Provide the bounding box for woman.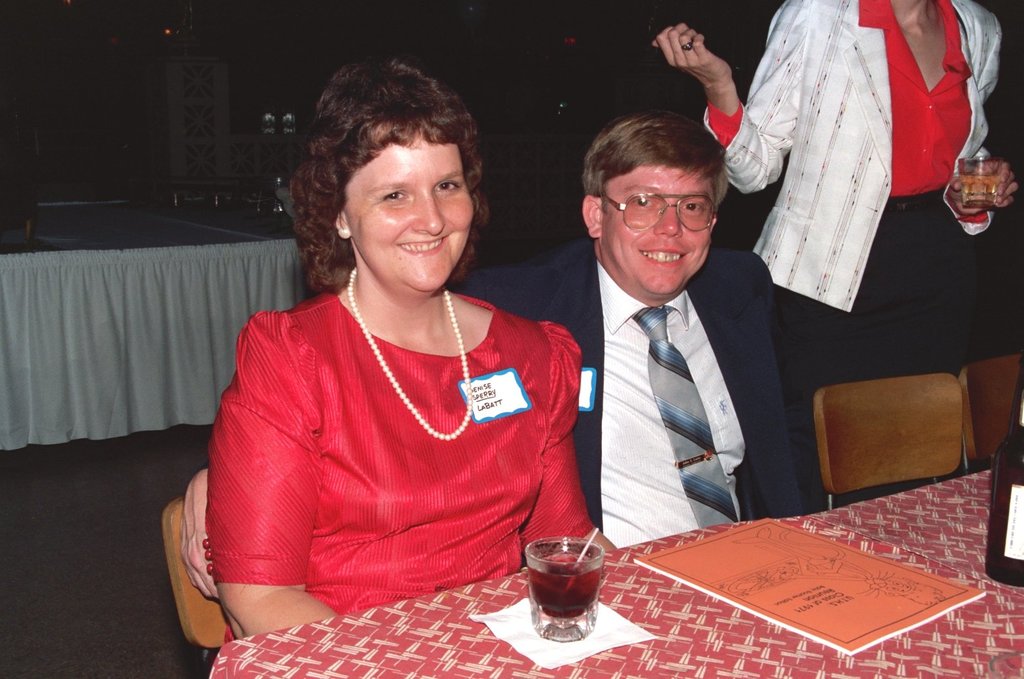
181, 71, 610, 646.
